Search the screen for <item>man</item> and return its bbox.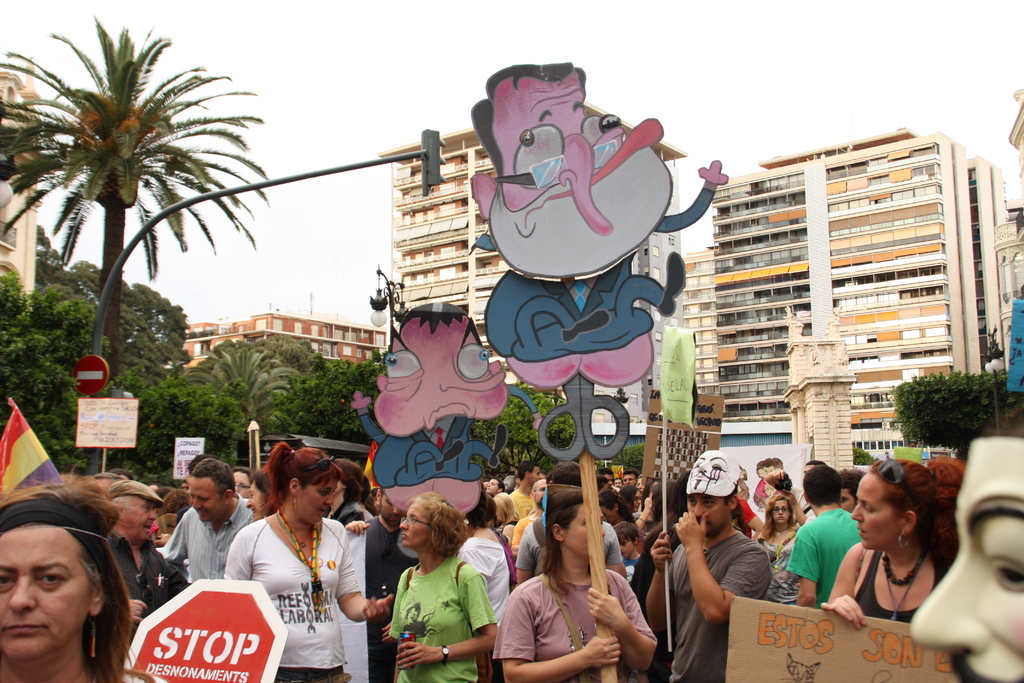
Found: left=612, top=477, right=622, bottom=488.
